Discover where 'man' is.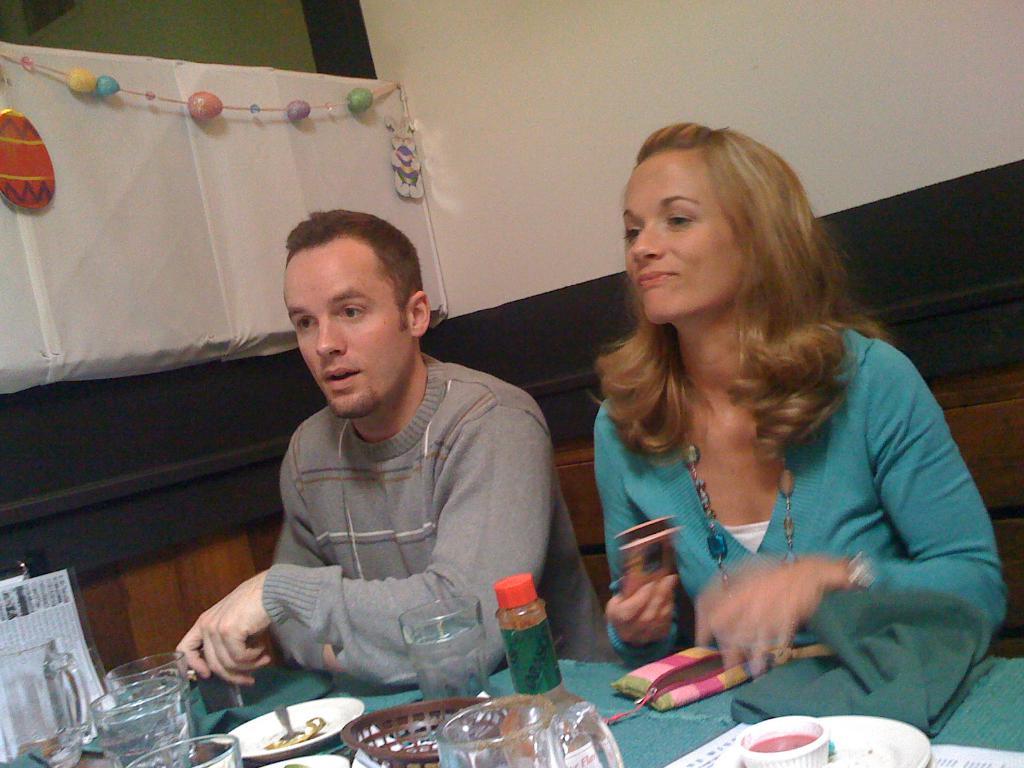
Discovered at {"left": 184, "top": 207, "right": 575, "bottom": 733}.
